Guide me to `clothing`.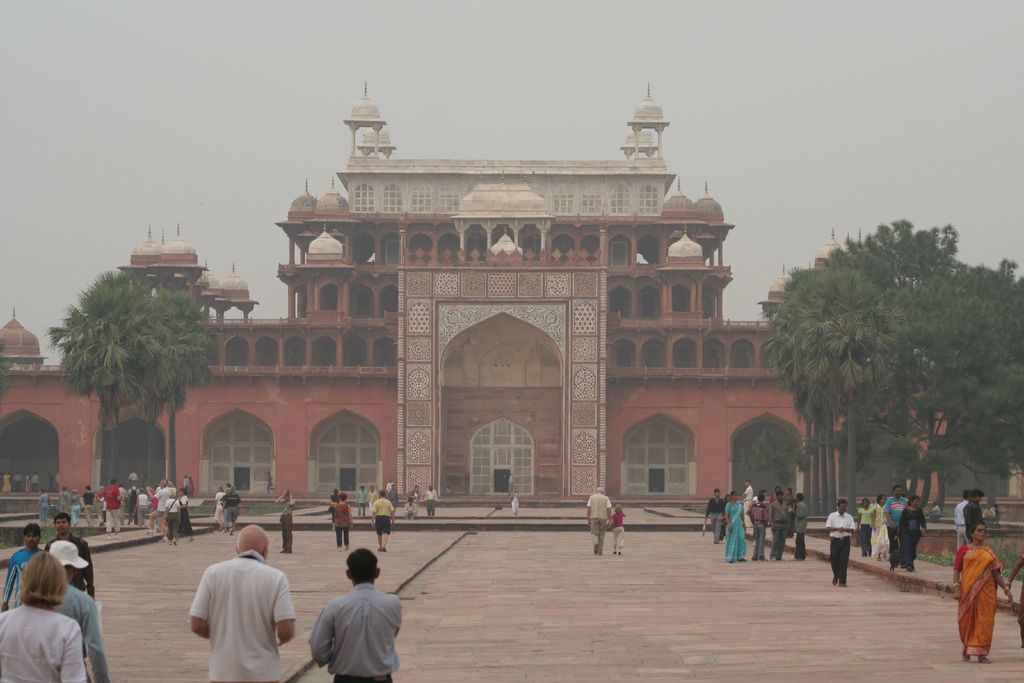
Guidance: (left=97, top=485, right=126, bottom=539).
